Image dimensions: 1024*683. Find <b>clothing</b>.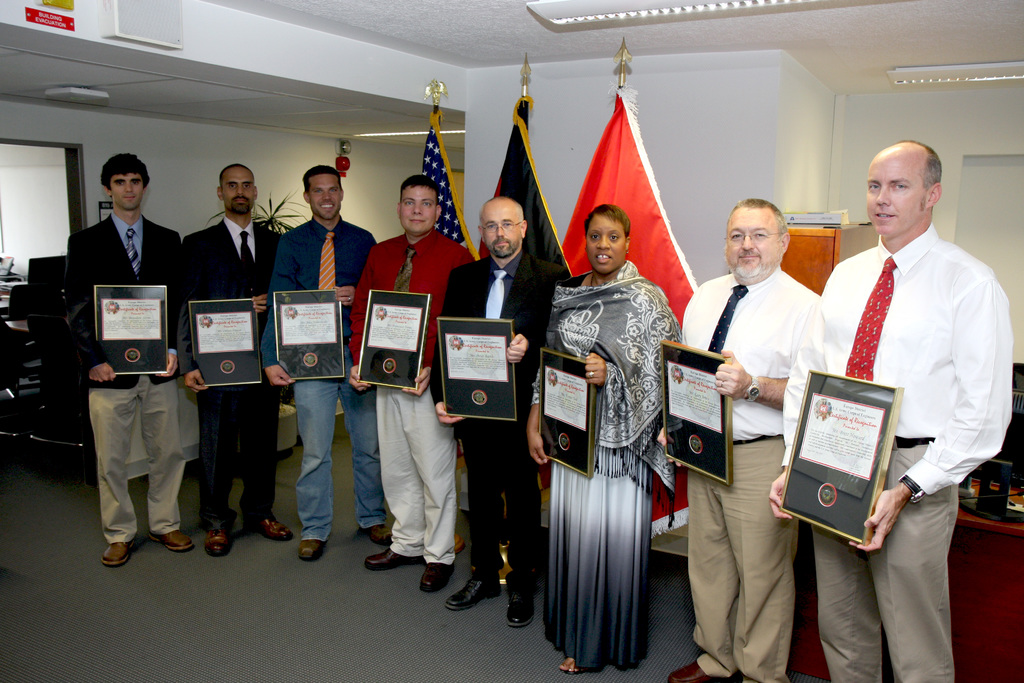
{"x1": 72, "y1": 215, "x2": 190, "y2": 545}.
